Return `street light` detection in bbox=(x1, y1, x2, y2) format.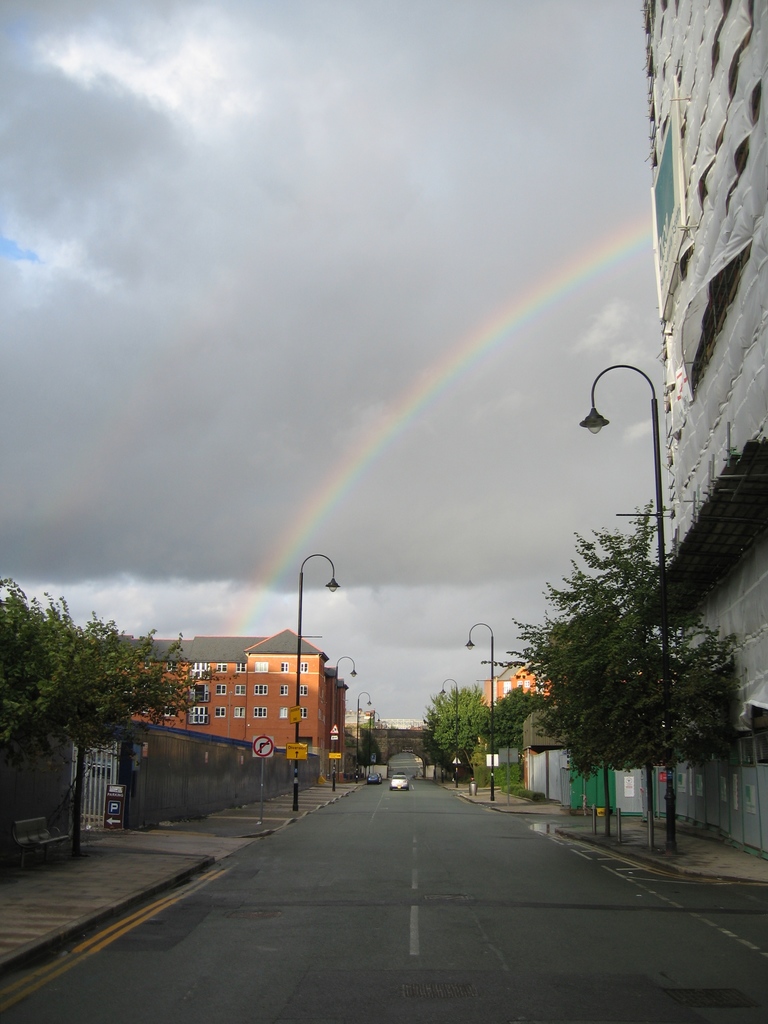
bbox=(579, 361, 675, 850).
